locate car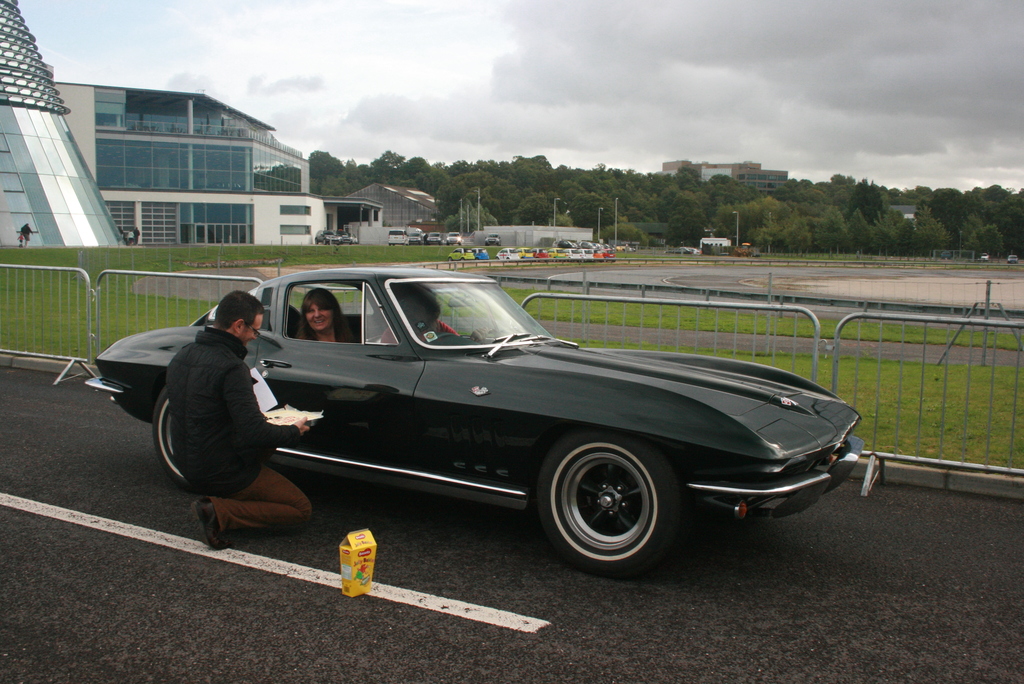
688, 248, 700, 254
